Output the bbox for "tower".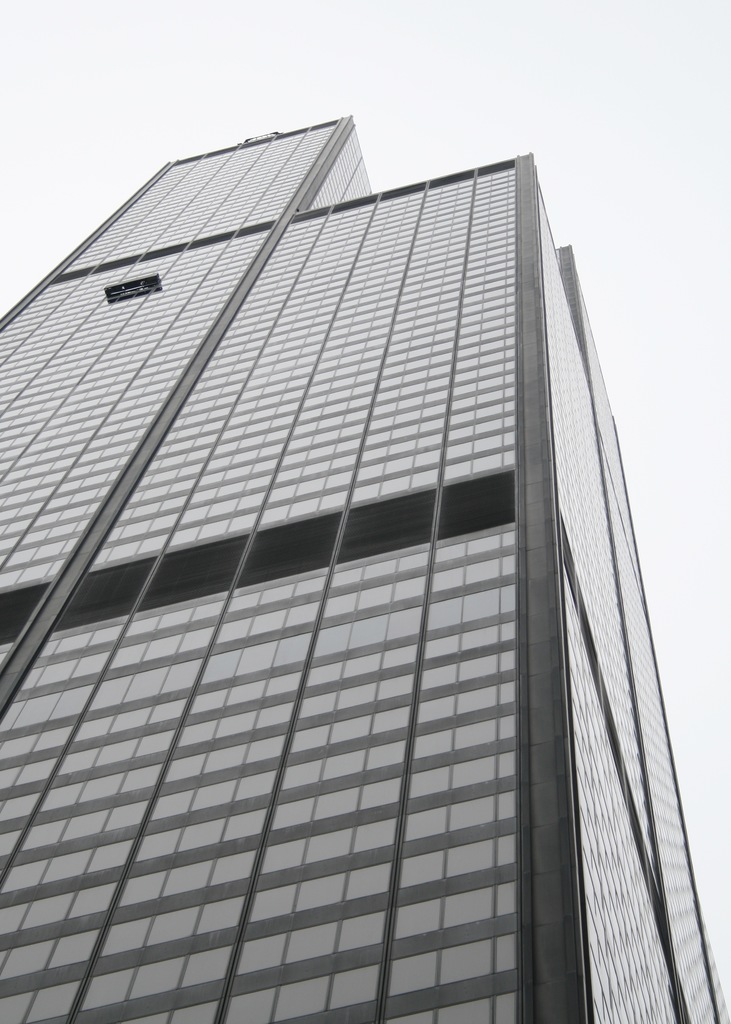
left=4, top=88, right=722, bottom=947.
